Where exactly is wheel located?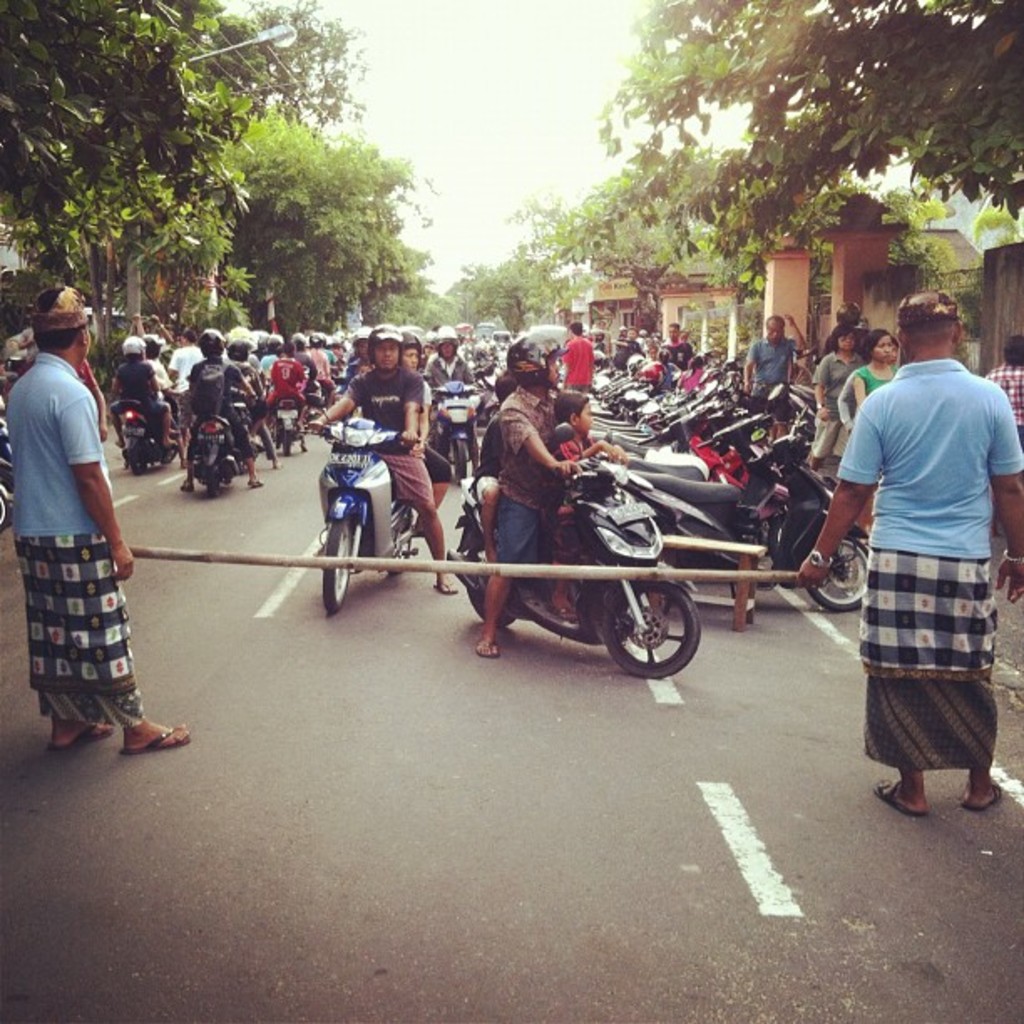
Its bounding box is BBox(202, 468, 218, 499).
